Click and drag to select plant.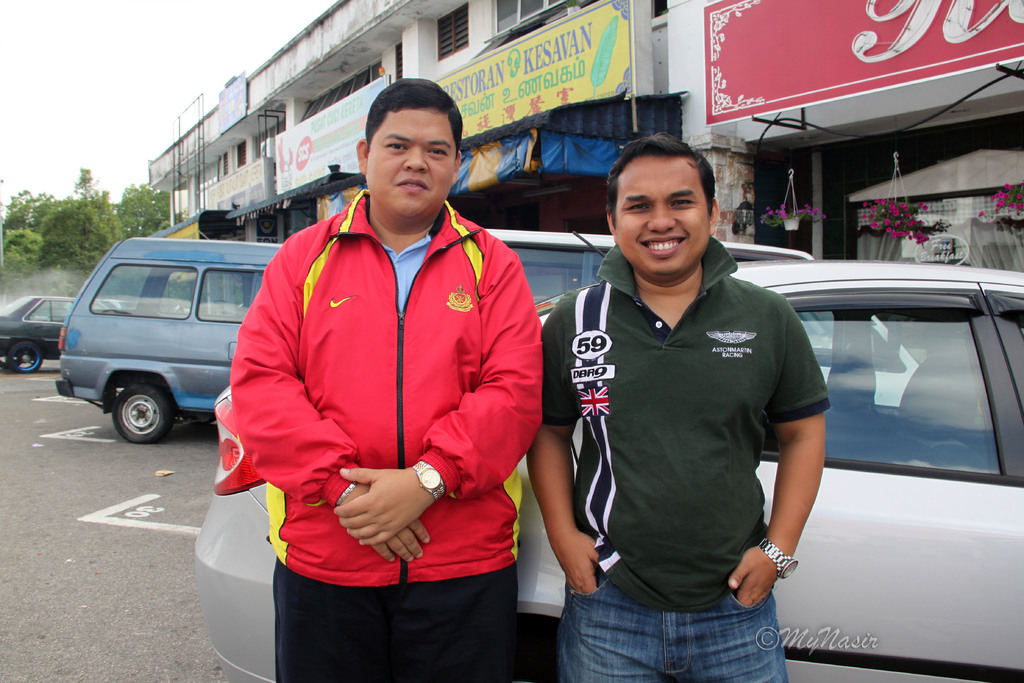
Selection: {"left": 977, "top": 179, "right": 1023, "bottom": 226}.
